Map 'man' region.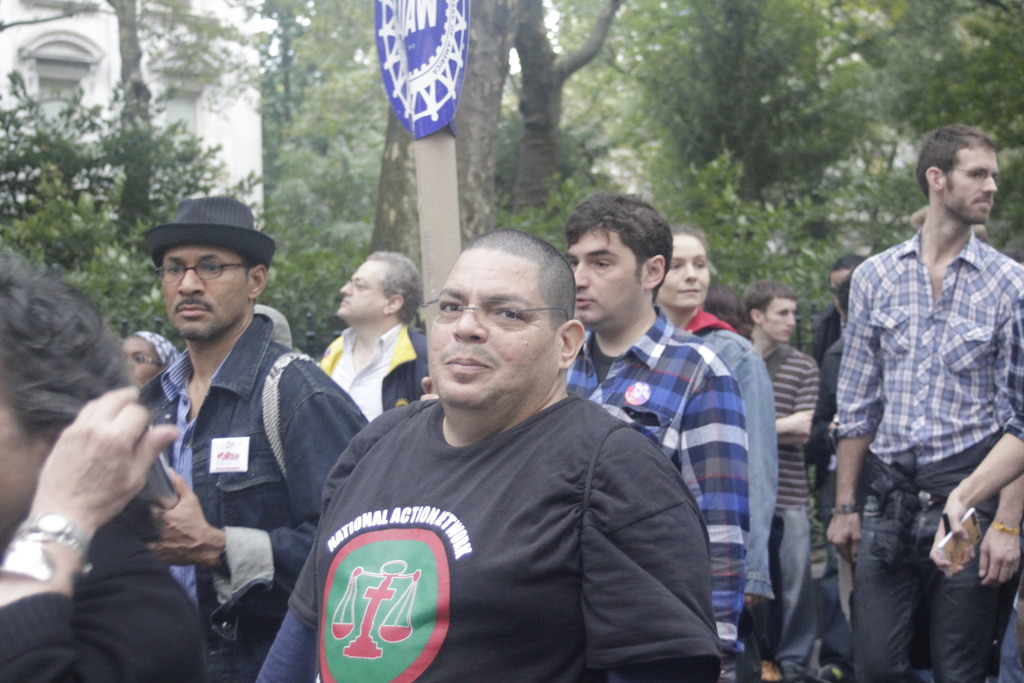
Mapped to {"left": 125, "top": 190, "right": 369, "bottom": 682}.
